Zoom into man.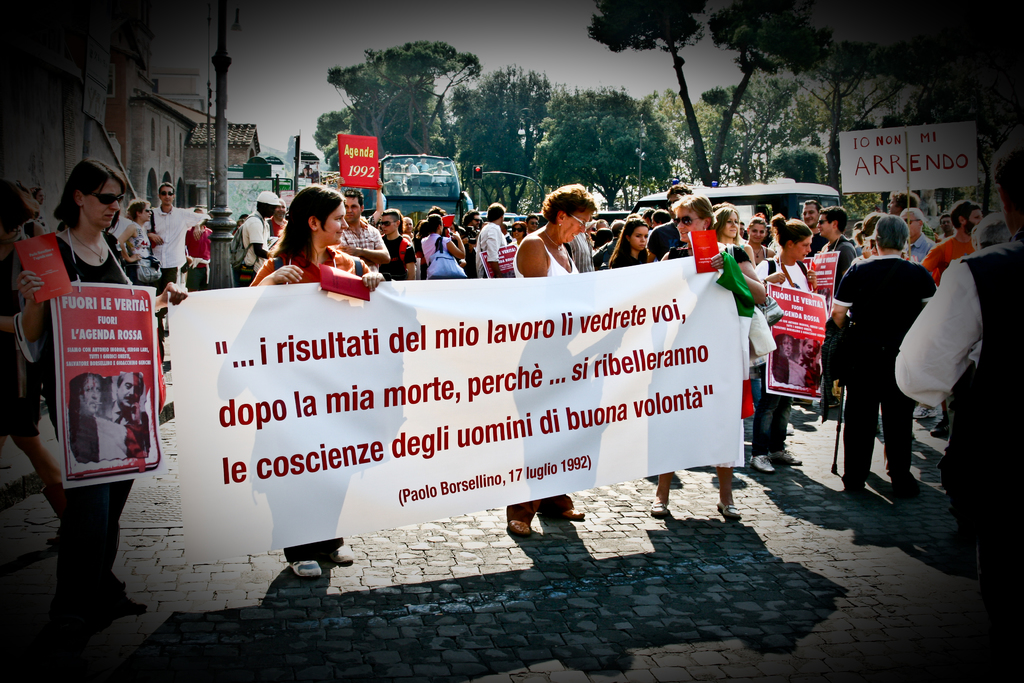
Zoom target: x1=341 y1=187 x2=387 y2=268.
